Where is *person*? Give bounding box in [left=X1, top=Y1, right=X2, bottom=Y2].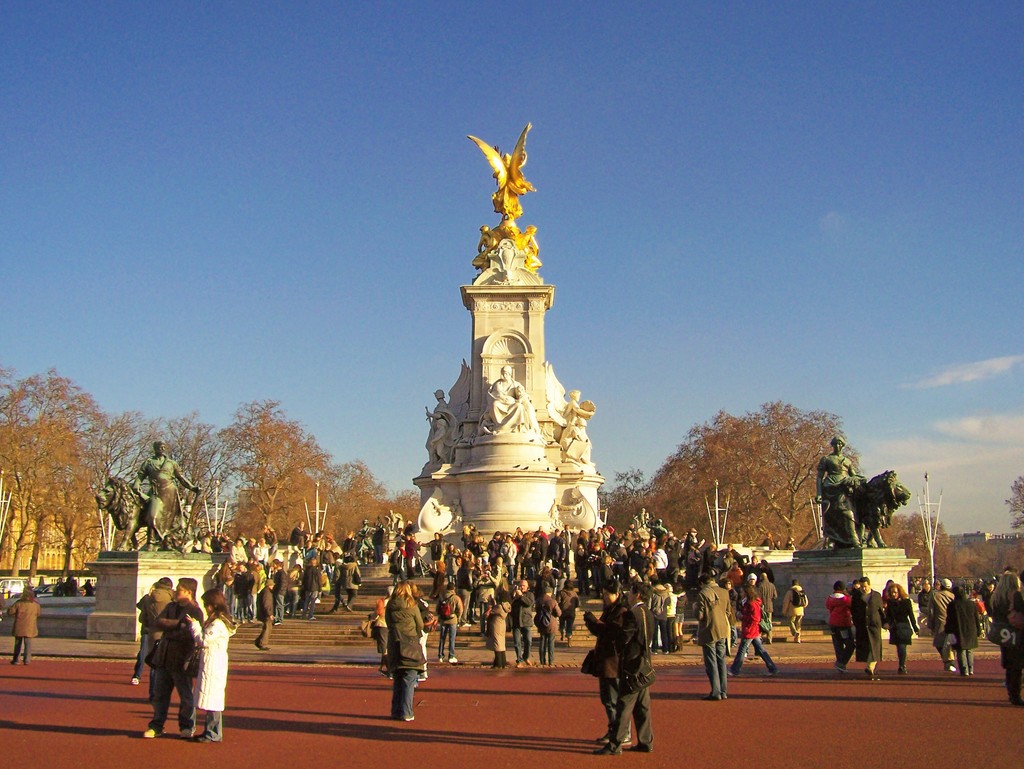
[left=481, top=366, right=536, bottom=434].
